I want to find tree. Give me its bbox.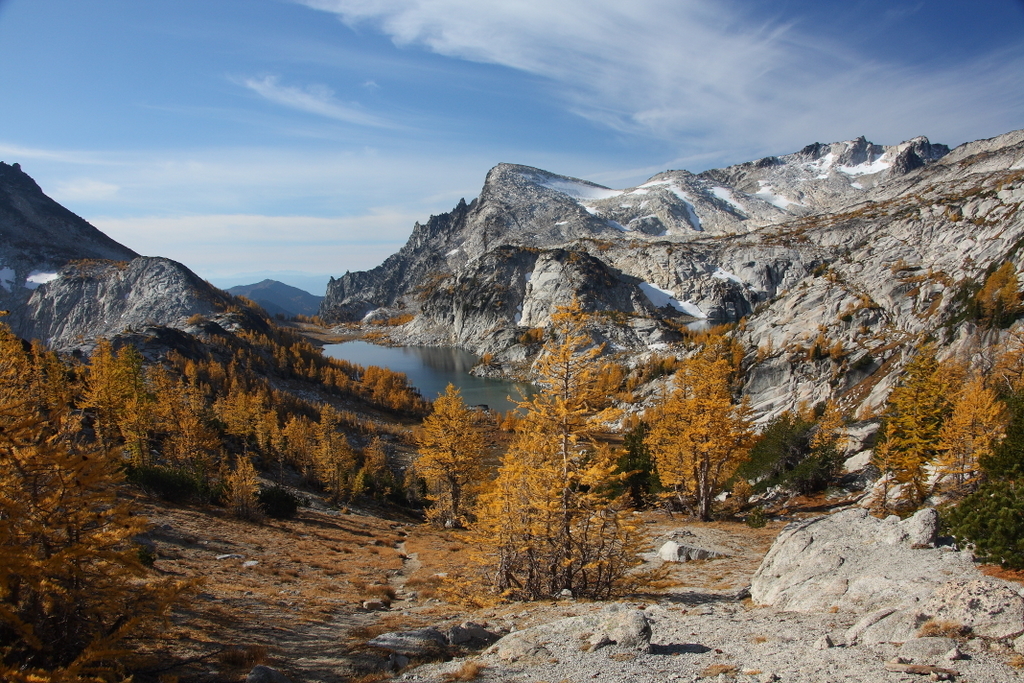
box(871, 316, 933, 517).
